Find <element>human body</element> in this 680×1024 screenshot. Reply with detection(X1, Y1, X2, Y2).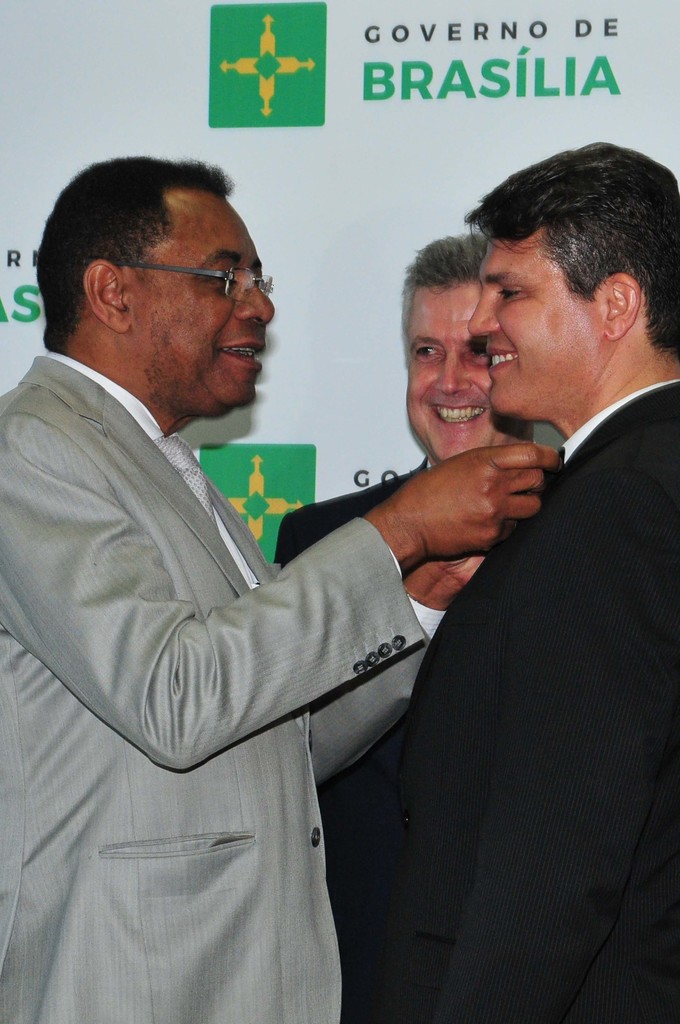
detection(269, 241, 535, 806).
